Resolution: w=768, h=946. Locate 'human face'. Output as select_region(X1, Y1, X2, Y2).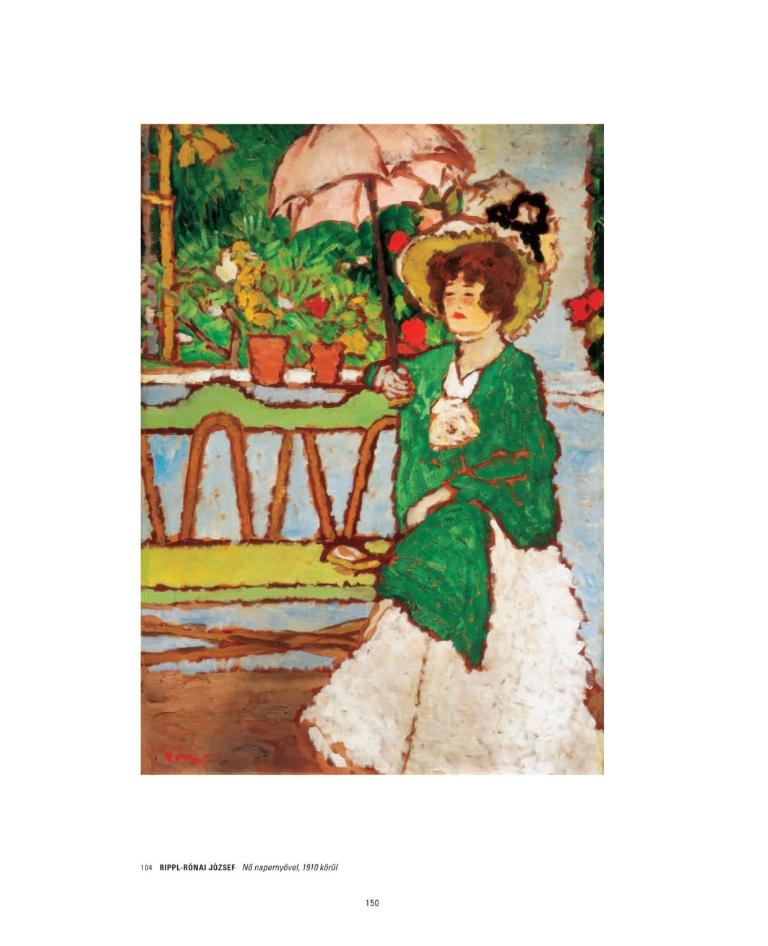
select_region(442, 268, 496, 336).
